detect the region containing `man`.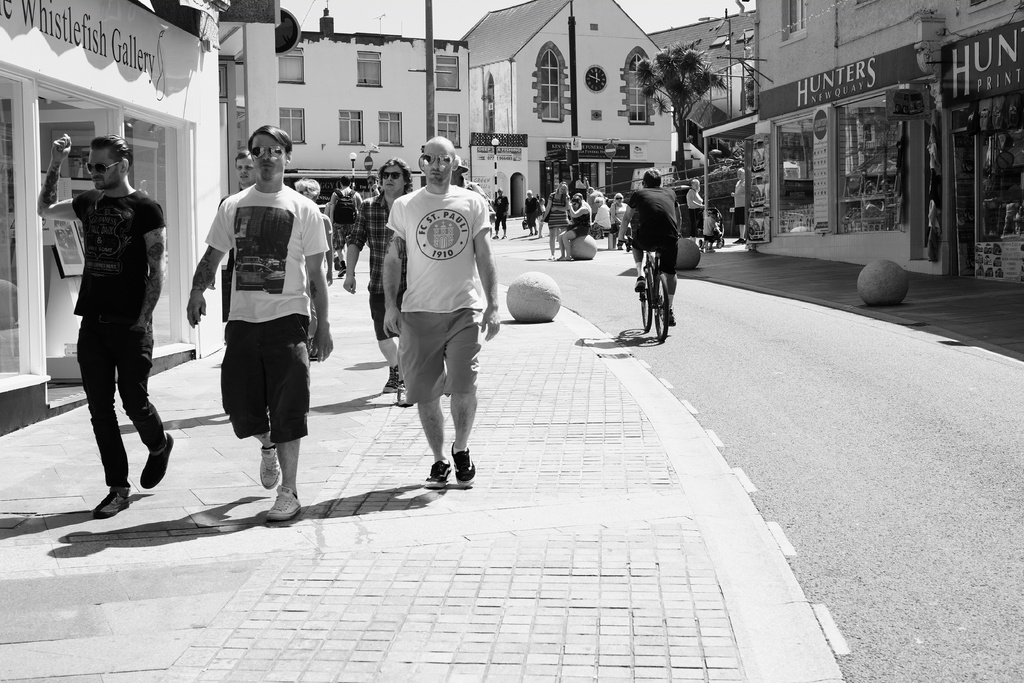
bbox(618, 167, 682, 325).
